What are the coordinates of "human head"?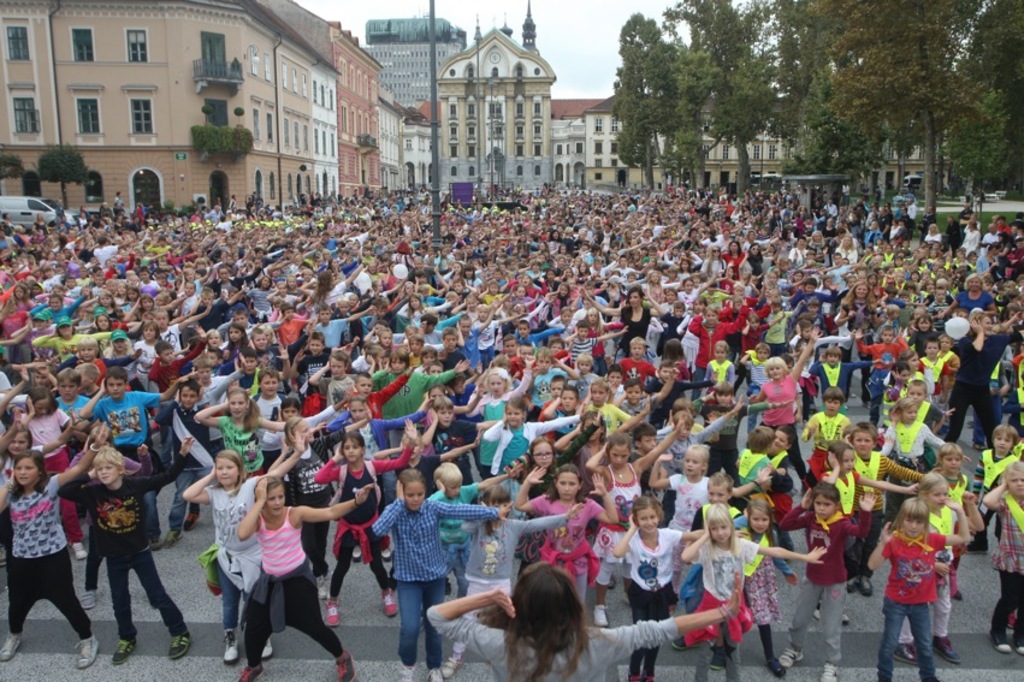
bbox=(852, 429, 878, 453).
